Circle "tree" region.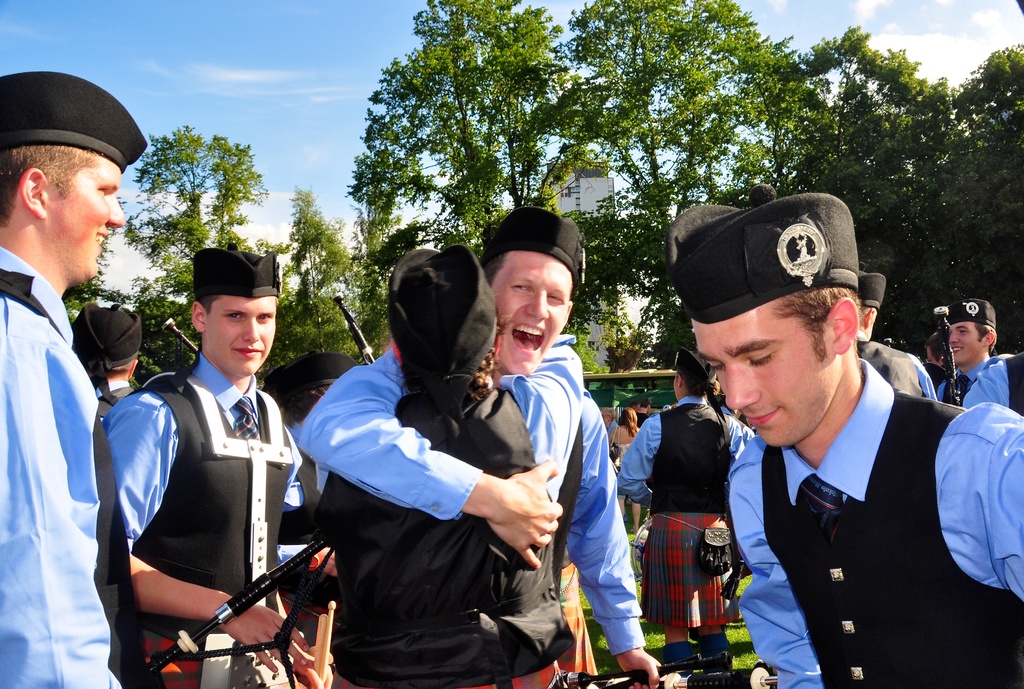
Region: 282 38 776 255.
